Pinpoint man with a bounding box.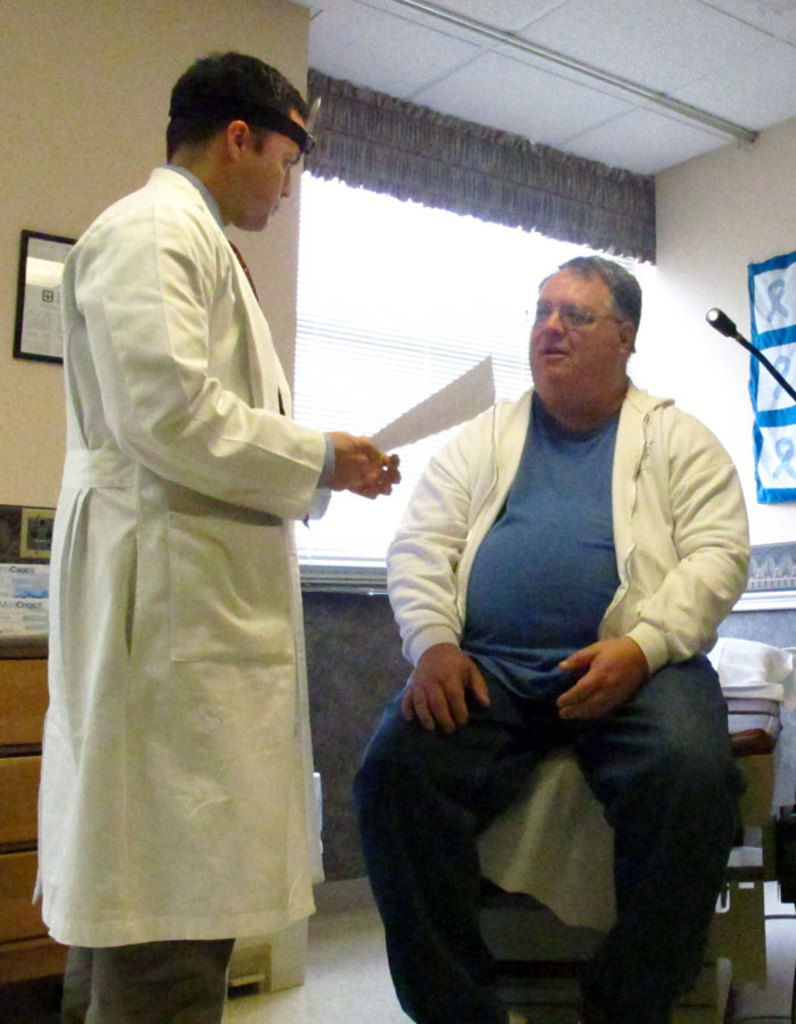
<region>22, 43, 398, 1023</region>.
